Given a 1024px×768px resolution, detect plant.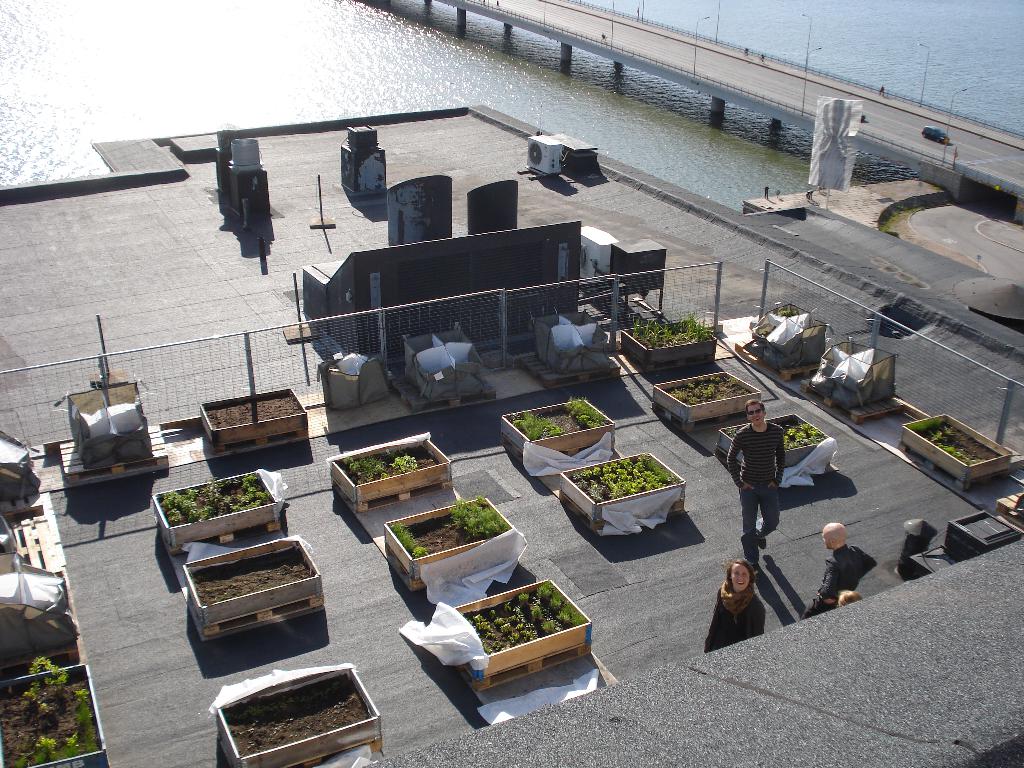
BBox(80, 685, 102, 743).
